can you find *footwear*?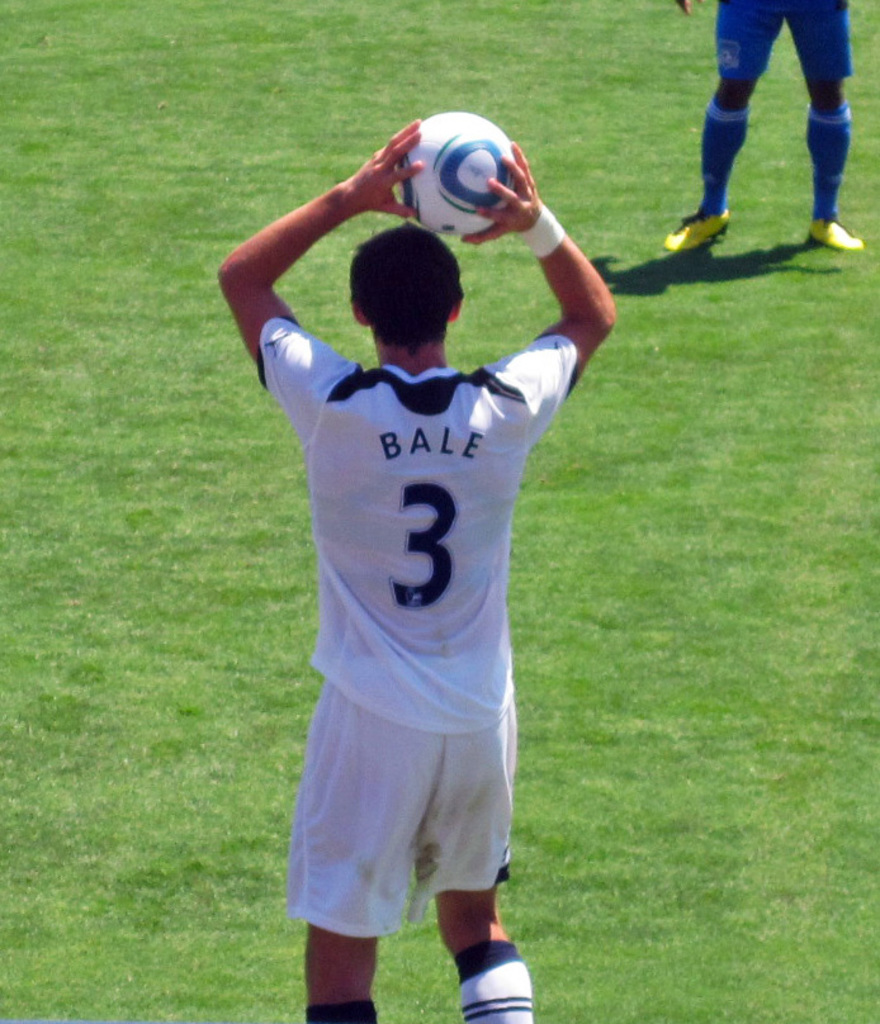
Yes, bounding box: (left=664, top=210, right=730, bottom=255).
